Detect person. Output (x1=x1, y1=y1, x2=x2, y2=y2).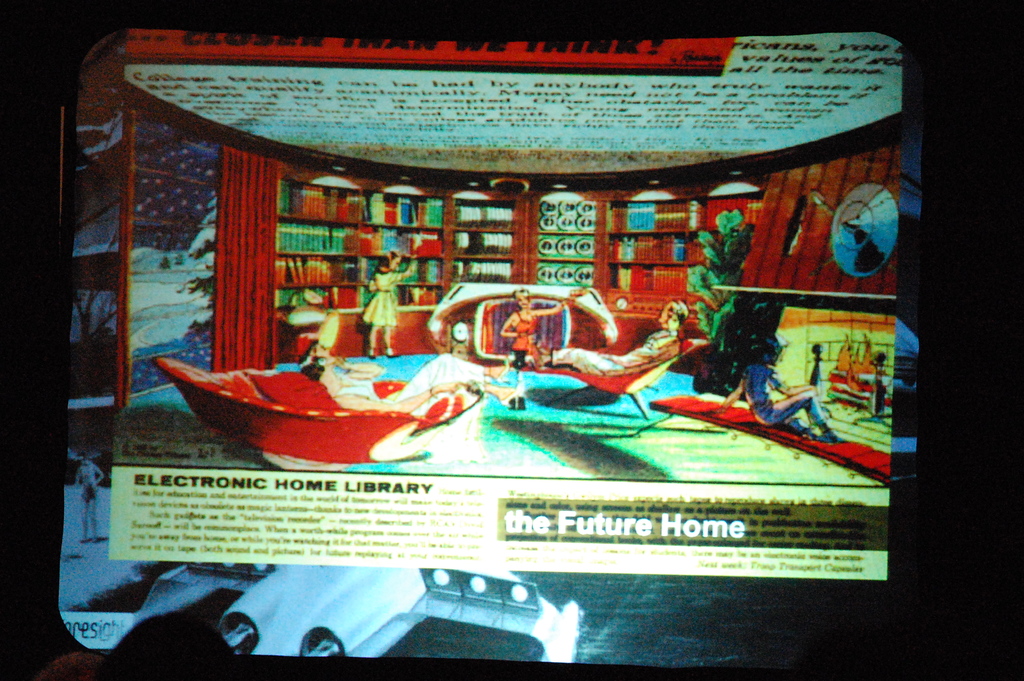
(x1=806, y1=341, x2=826, y2=398).
